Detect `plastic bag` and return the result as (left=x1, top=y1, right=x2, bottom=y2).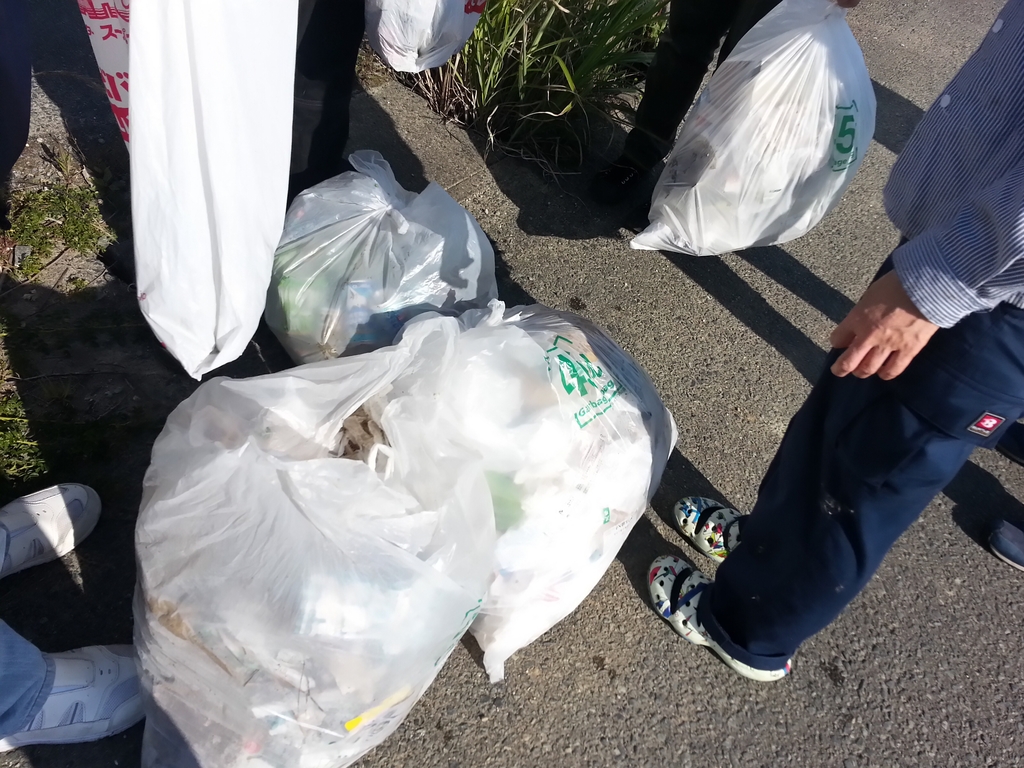
(left=363, top=0, right=486, bottom=72).
